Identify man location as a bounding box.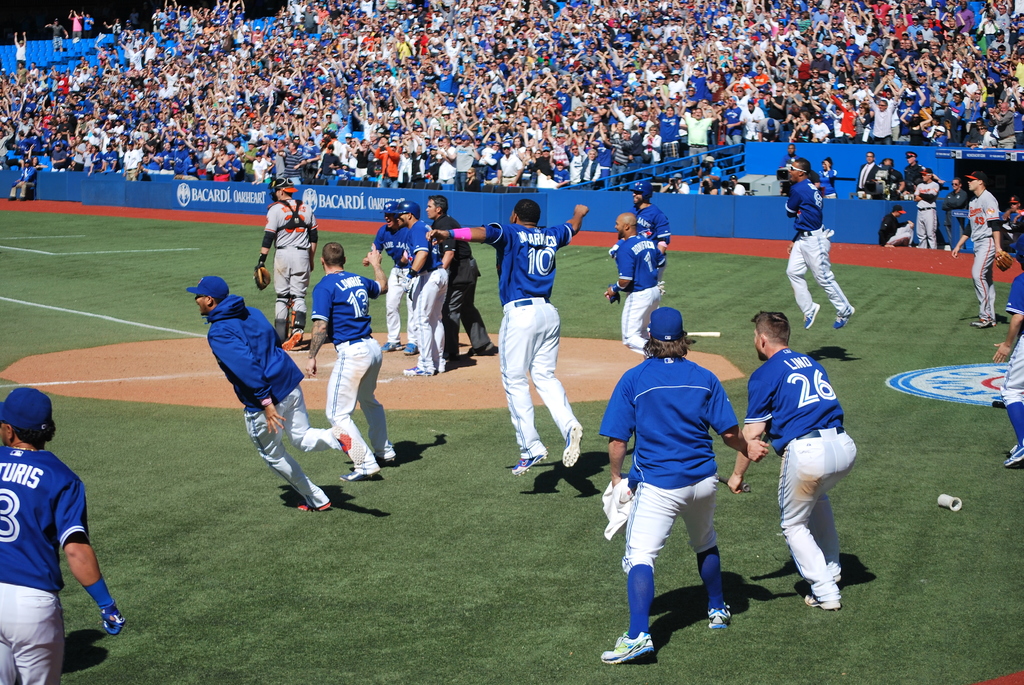
601 215 664 354.
